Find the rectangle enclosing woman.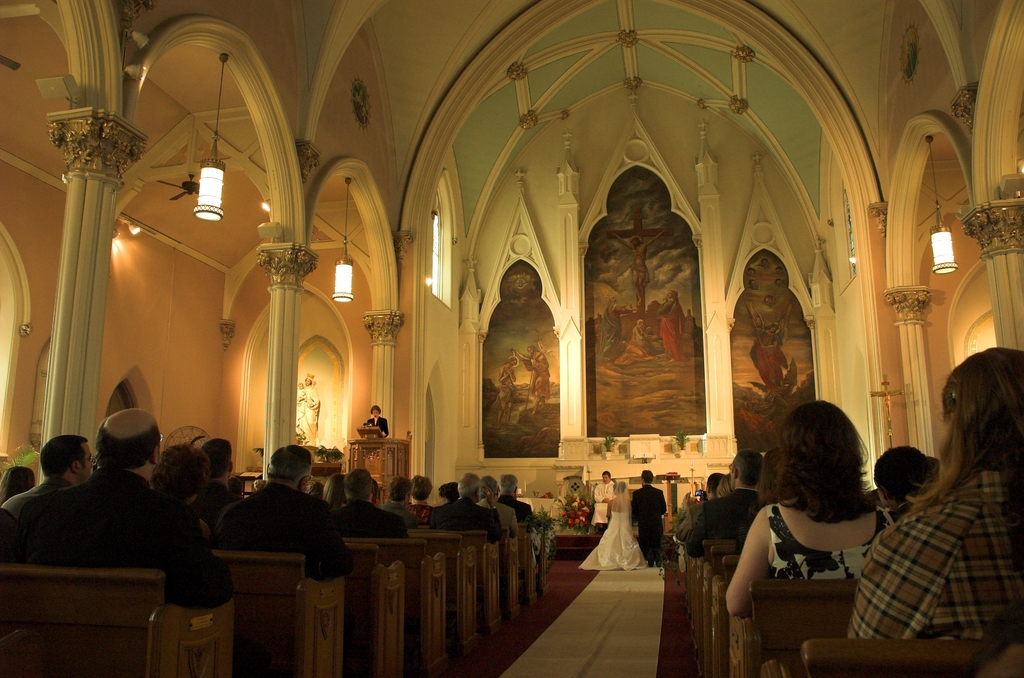
BBox(723, 398, 903, 650).
